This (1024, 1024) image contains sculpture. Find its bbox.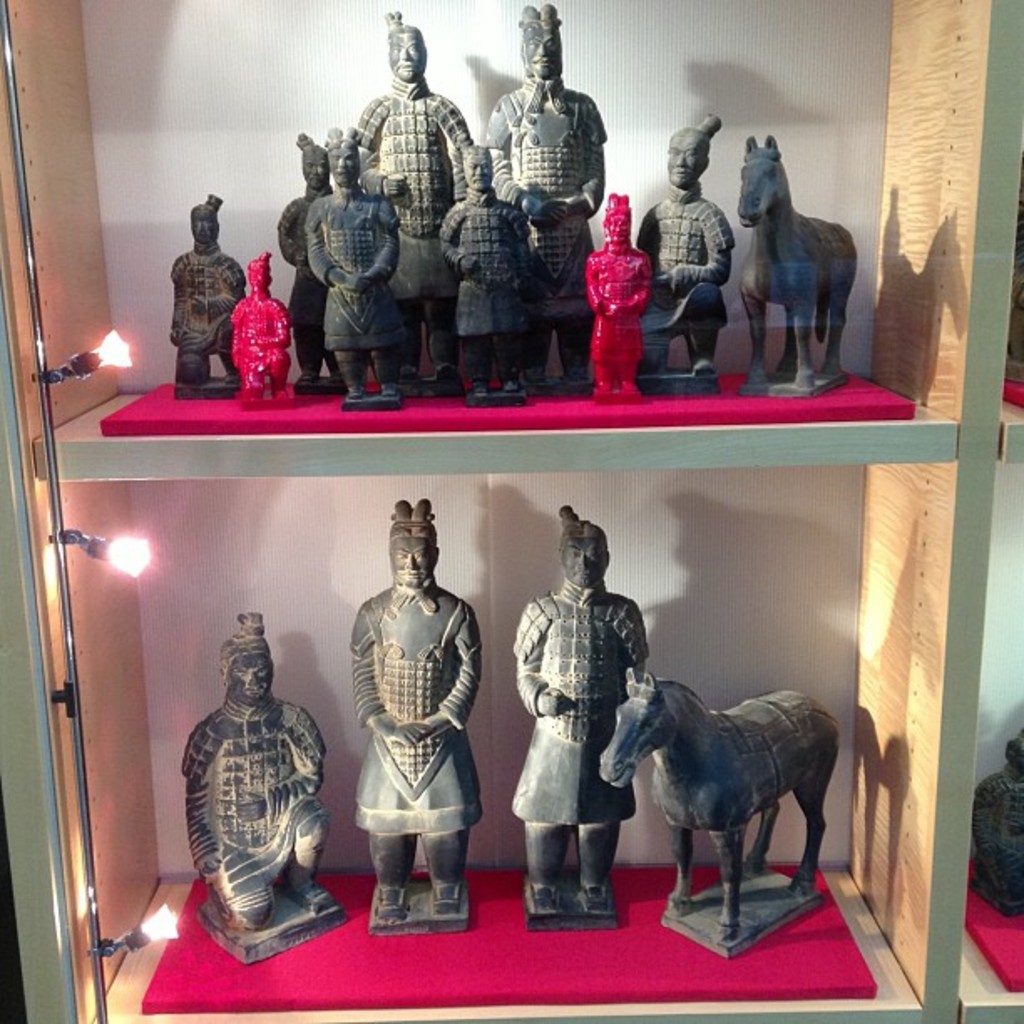
(x1=597, y1=663, x2=838, y2=970).
